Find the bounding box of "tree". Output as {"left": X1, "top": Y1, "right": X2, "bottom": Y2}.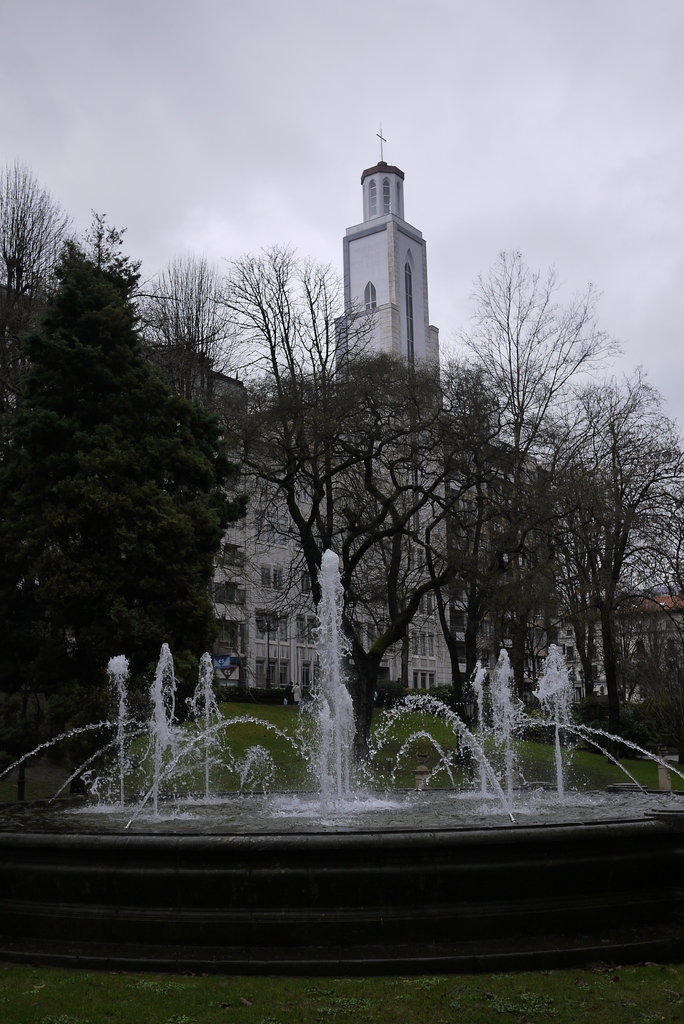
{"left": 441, "top": 198, "right": 651, "bottom": 768}.
